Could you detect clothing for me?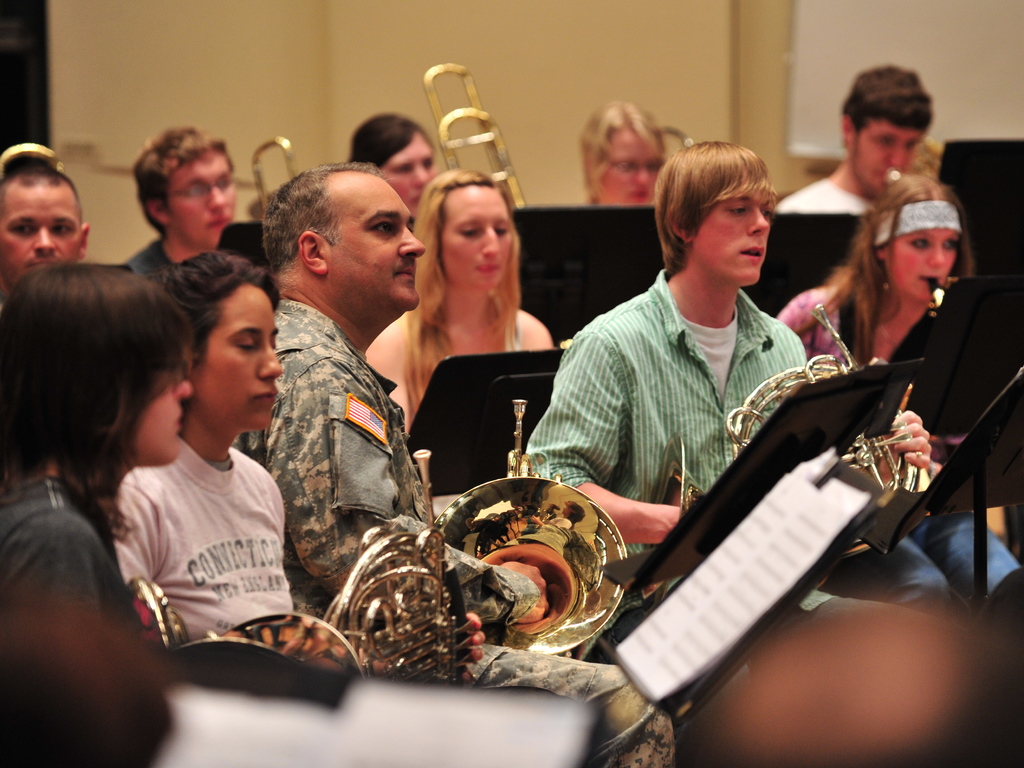
Detection result: [774,282,1019,616].
